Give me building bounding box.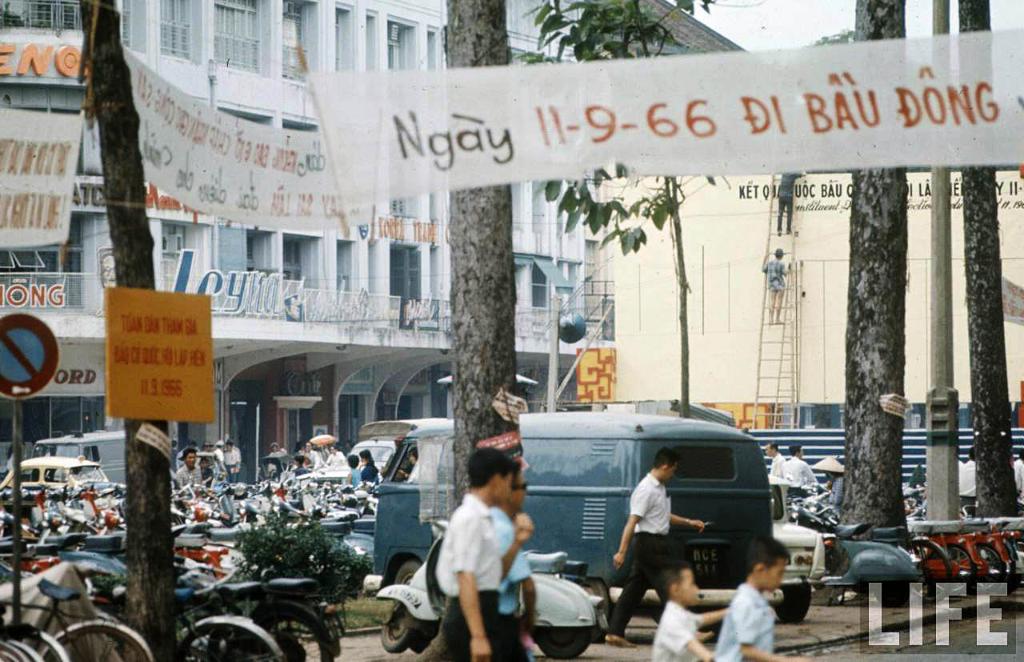
detection(0, 0, 606, 486).
